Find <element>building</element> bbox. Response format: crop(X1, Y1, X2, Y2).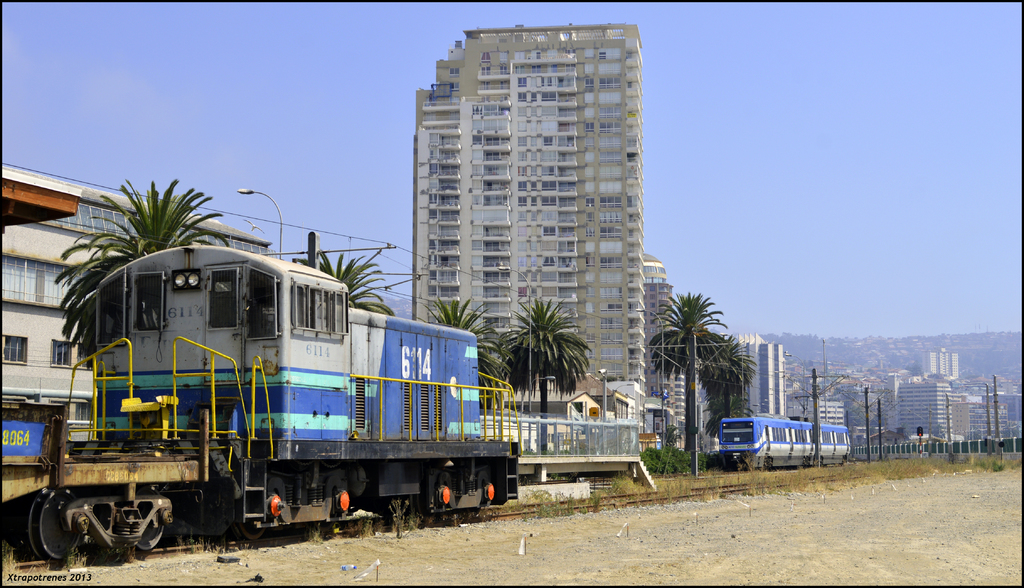
crop(646, 253, 749, 429).
